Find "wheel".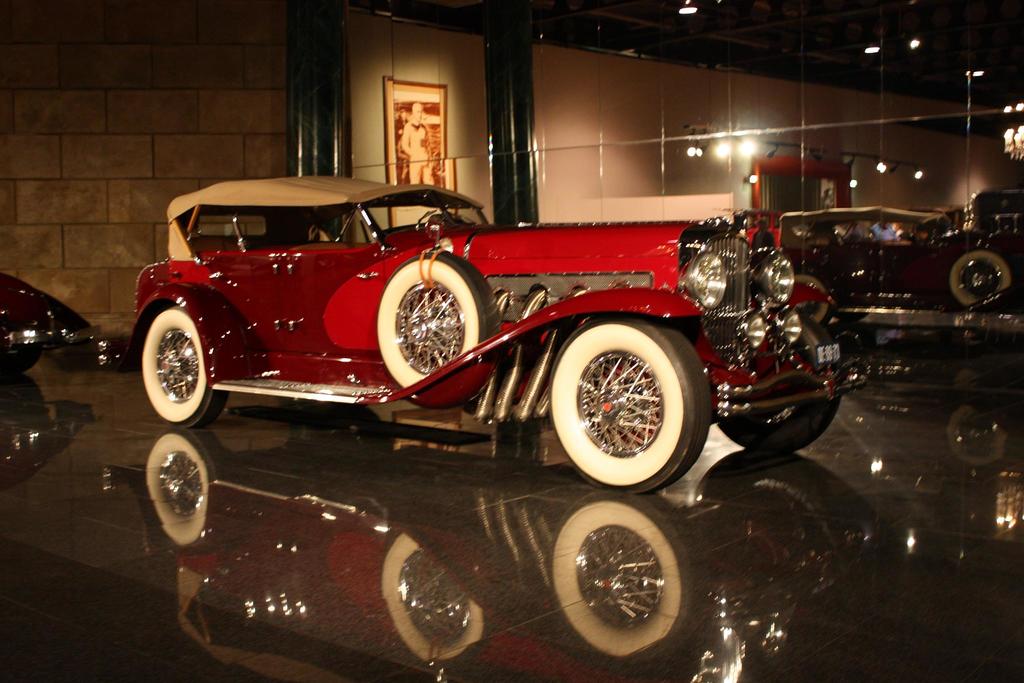
[376, 252, 502, 390].
